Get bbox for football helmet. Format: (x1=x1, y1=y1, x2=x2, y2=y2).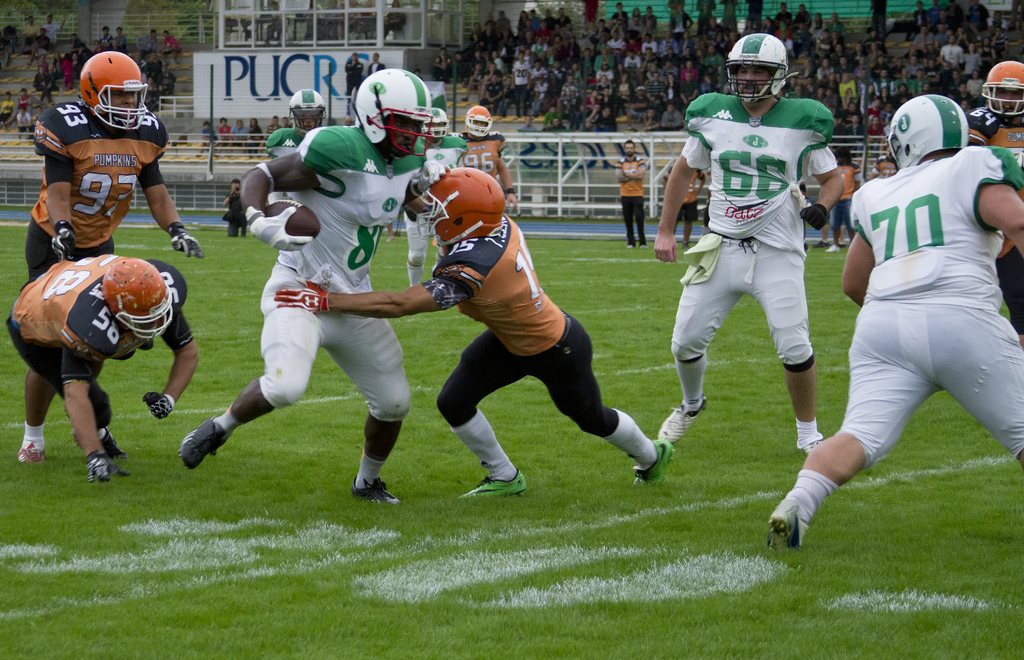
(x1=287, y1=85, x2=328, y2=135).
